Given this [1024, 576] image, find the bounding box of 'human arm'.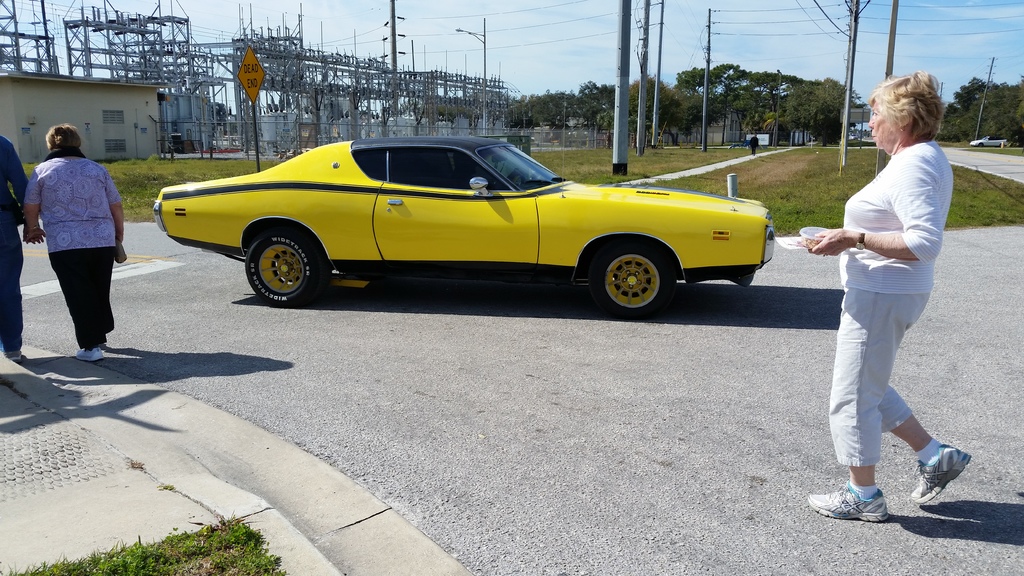
box=[20, 163, 49, 246].
